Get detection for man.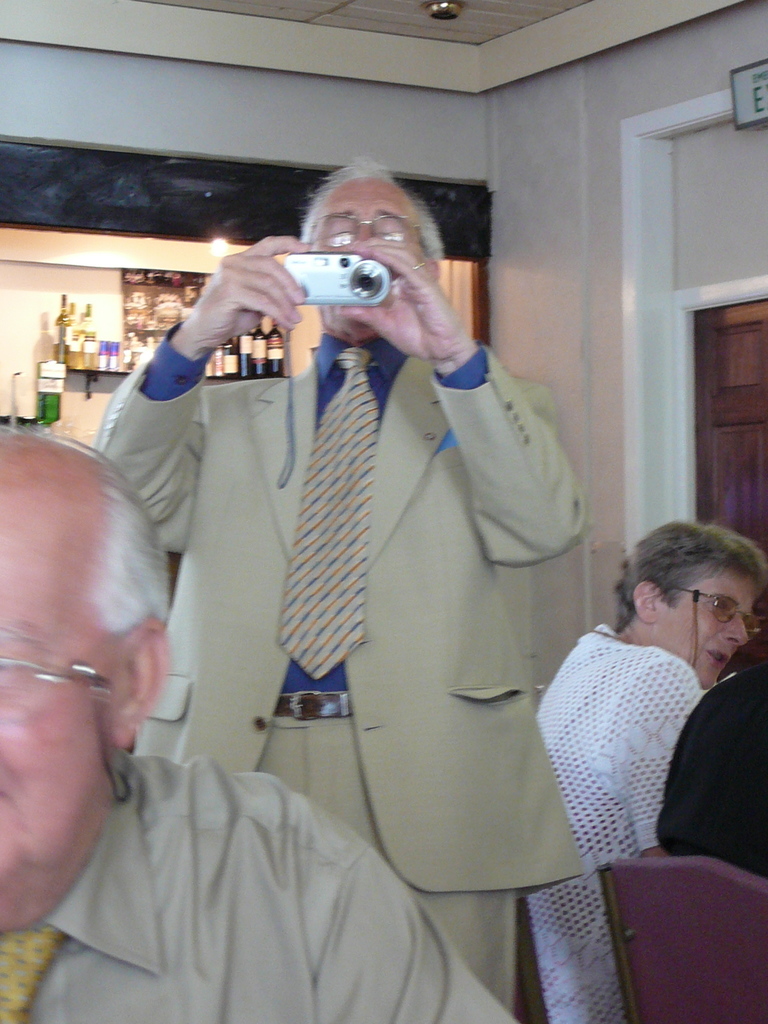
Detection: 92:156:594:1015.
